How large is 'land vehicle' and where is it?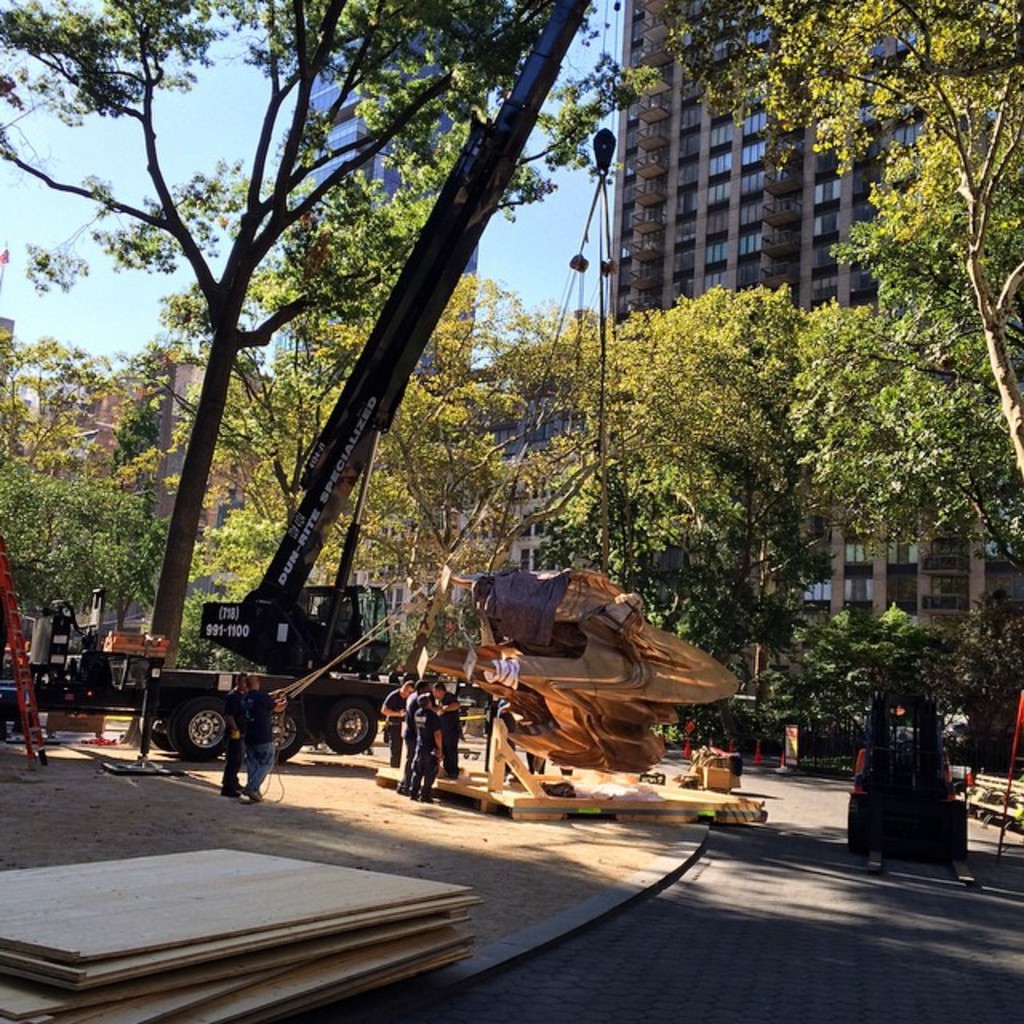
Bounding box: left=136, top=0, right=598, bottom=766.
